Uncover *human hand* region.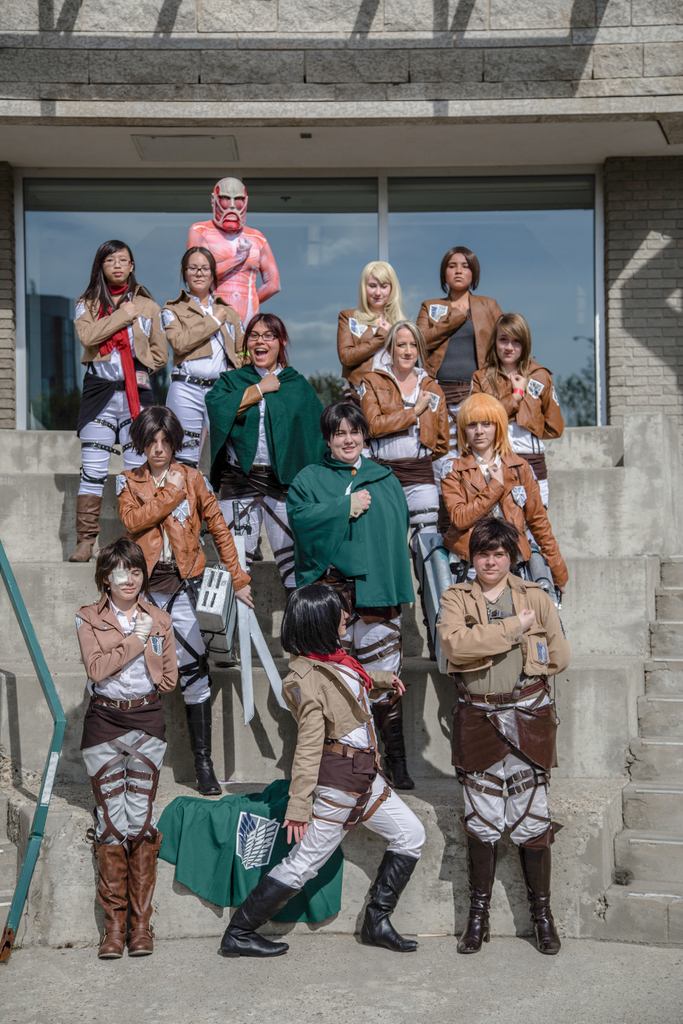
Uncovered: [135, 607, 151, 641].
